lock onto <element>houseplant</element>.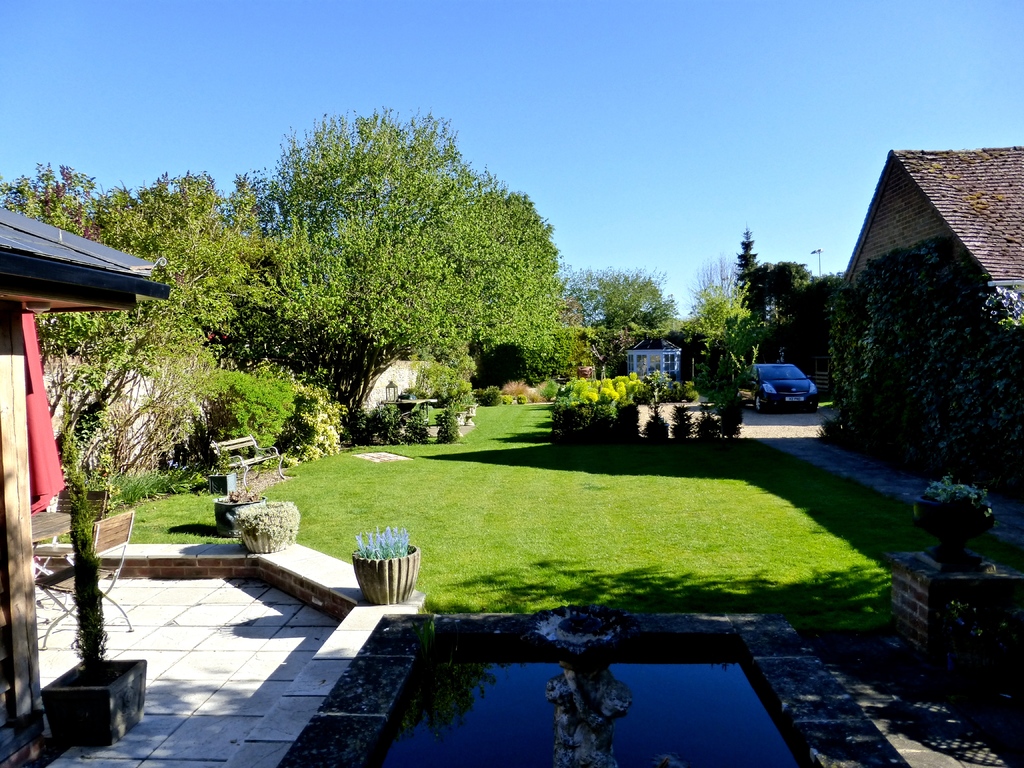
Locked: l=350, t=518, r=419, b=602.
